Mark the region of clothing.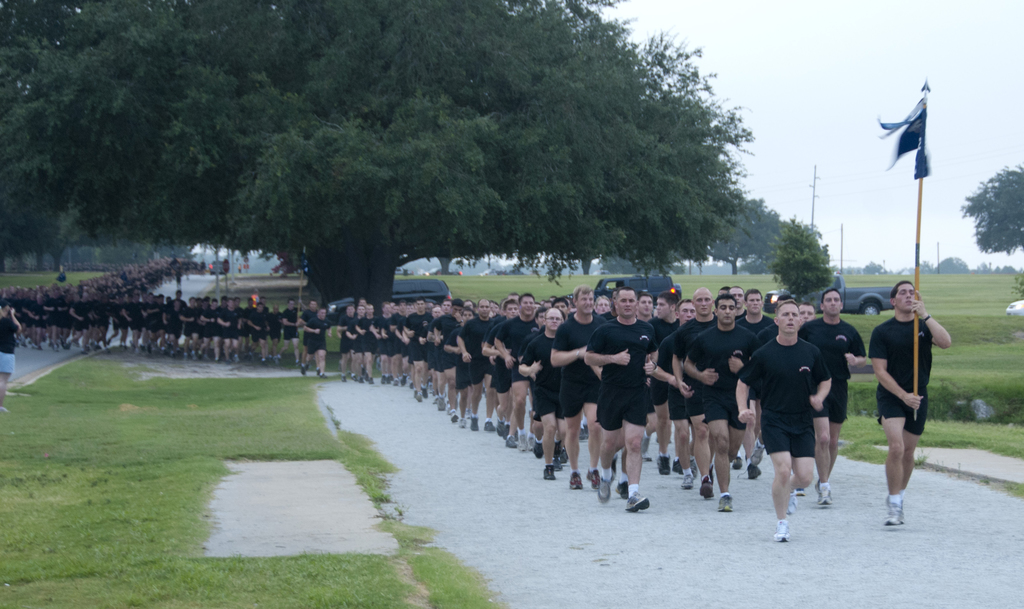
Region: <bbox>862, 311, 941, 435</bbox>.
